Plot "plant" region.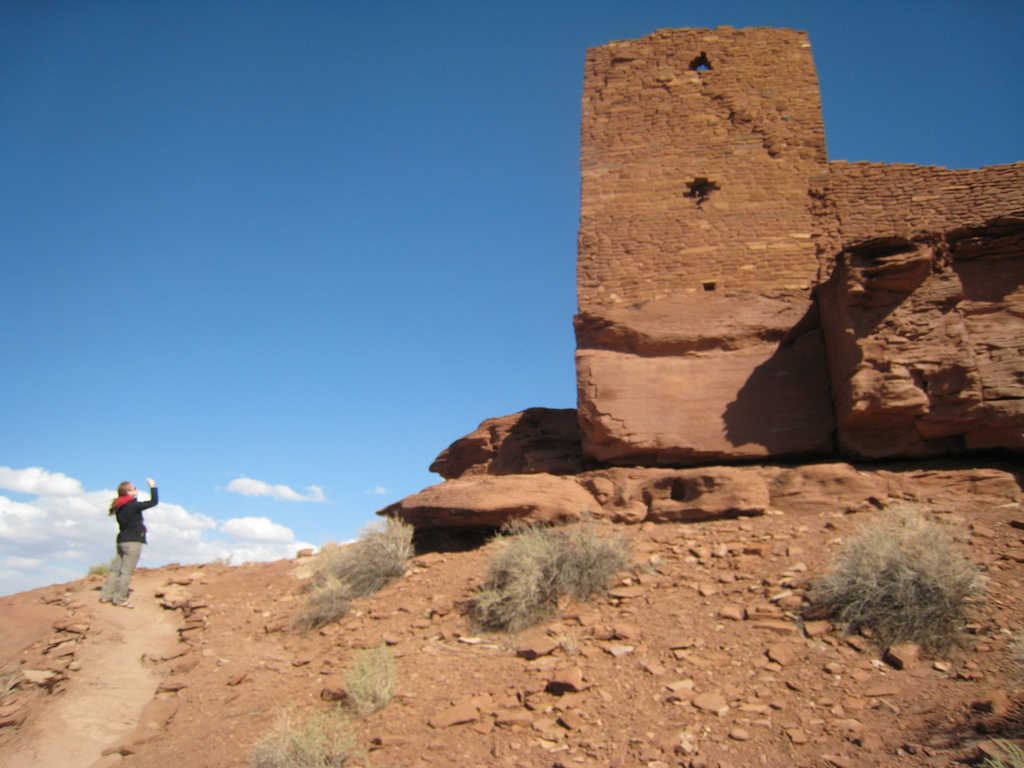
Plotted at <region>963, 729, 1023, 767</region>.
